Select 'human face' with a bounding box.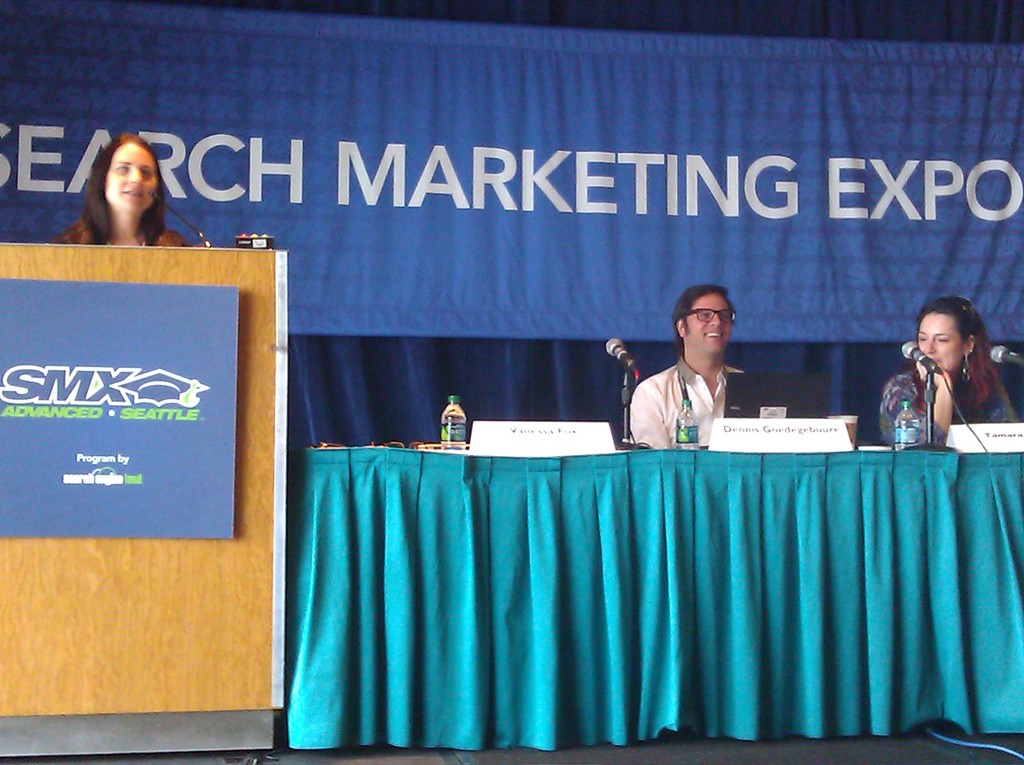
<region>916, 311, 968, 376</region>.
